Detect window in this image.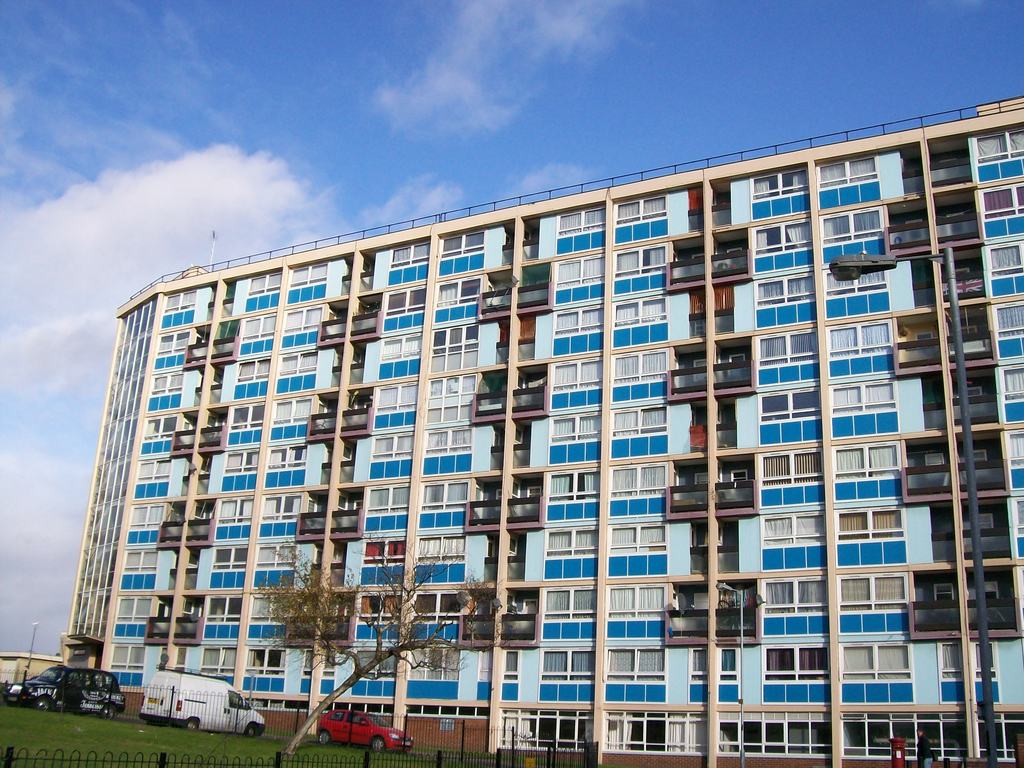
Detection: bbox=[605, 644, 667, 682].
